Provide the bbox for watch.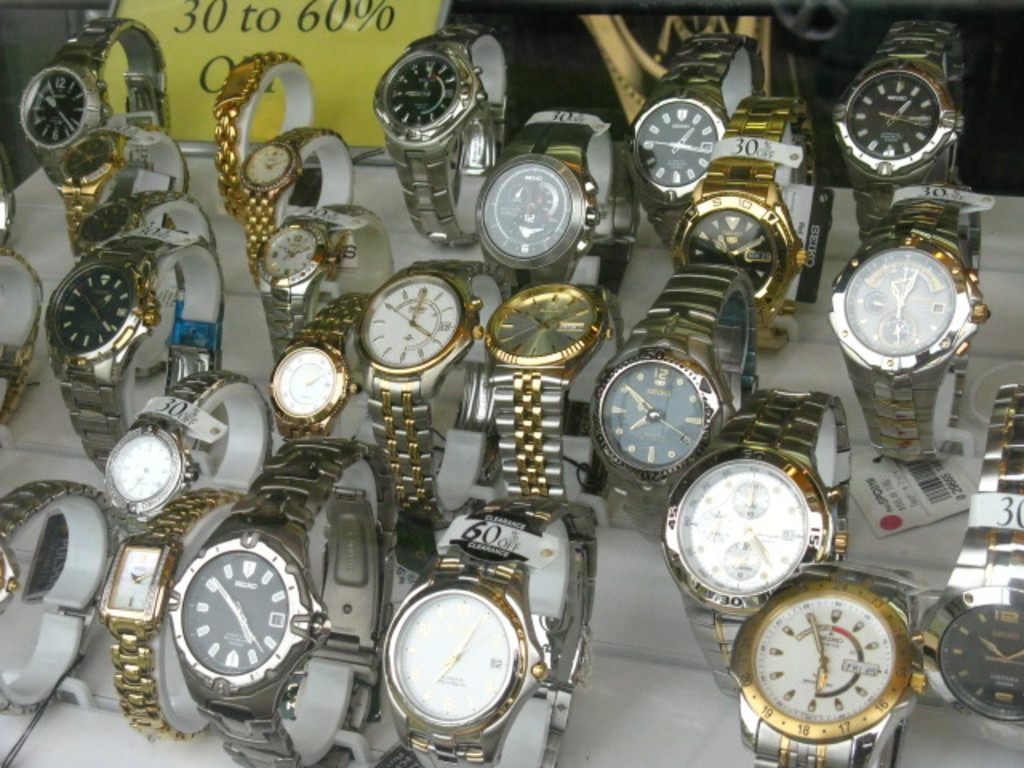
[94,478,245,742].
